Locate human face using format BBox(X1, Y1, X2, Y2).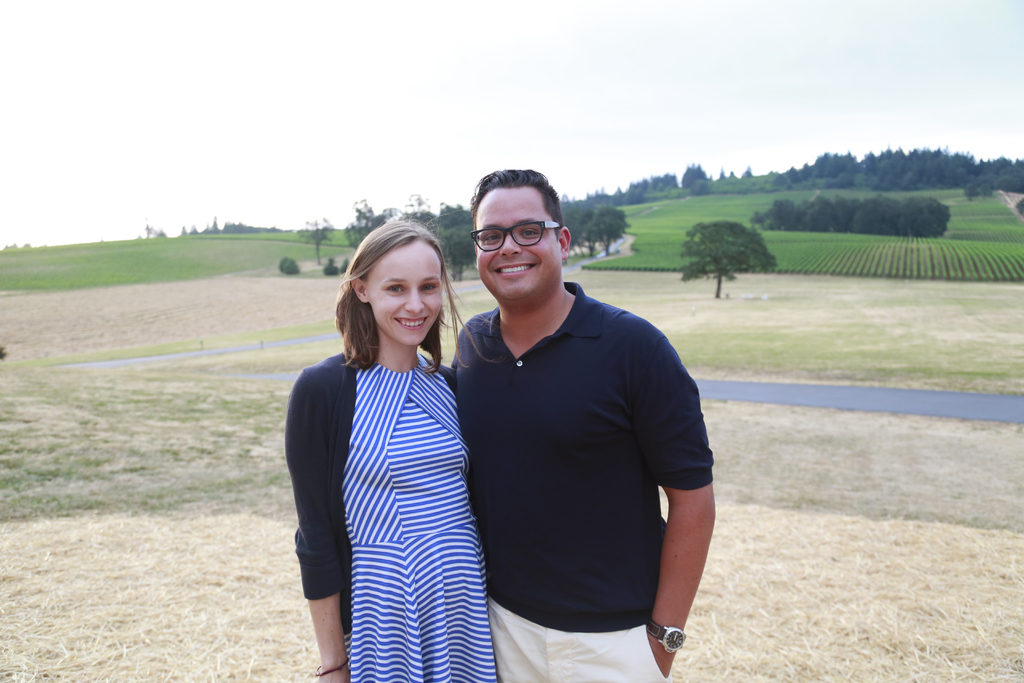
BBox(365, 244, 443, 352).
